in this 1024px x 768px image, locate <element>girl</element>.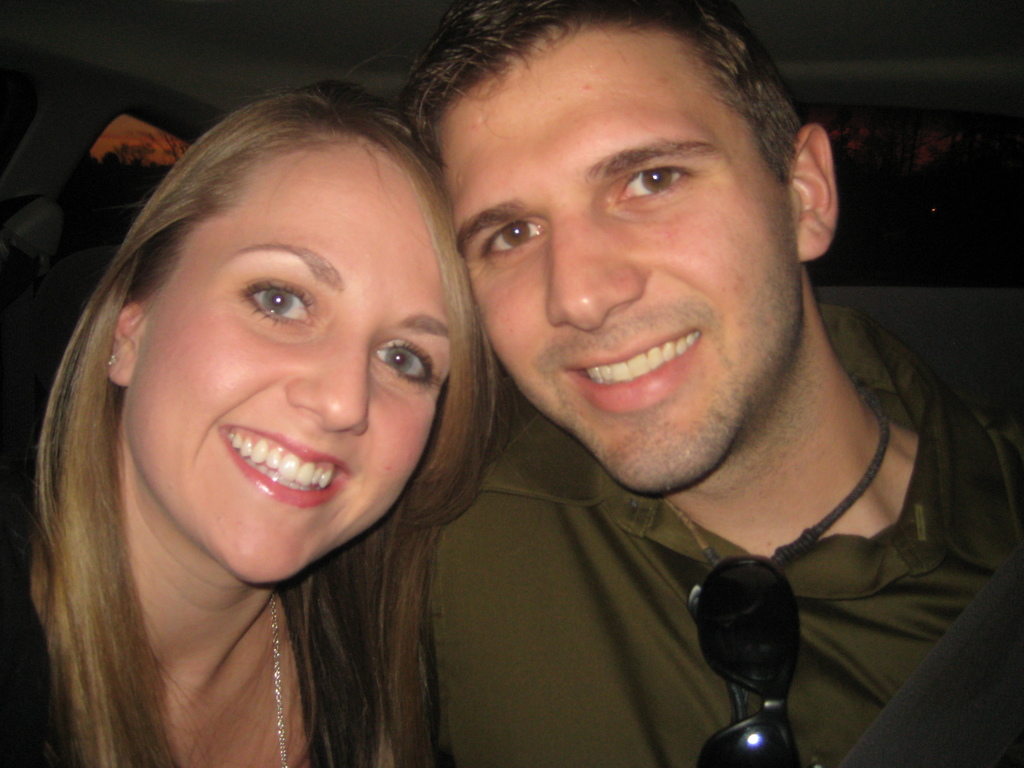
Bounding box: x1=0 y1=82 x2=511 y2=767.
